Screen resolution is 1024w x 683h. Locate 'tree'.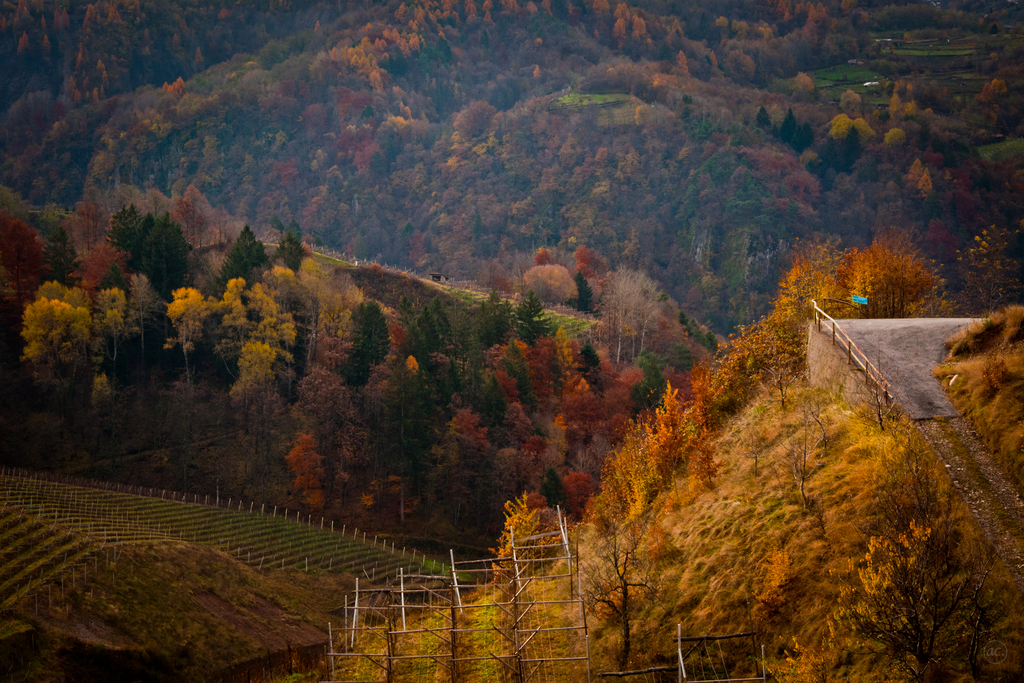
detection(280, 233, 312, 274).
